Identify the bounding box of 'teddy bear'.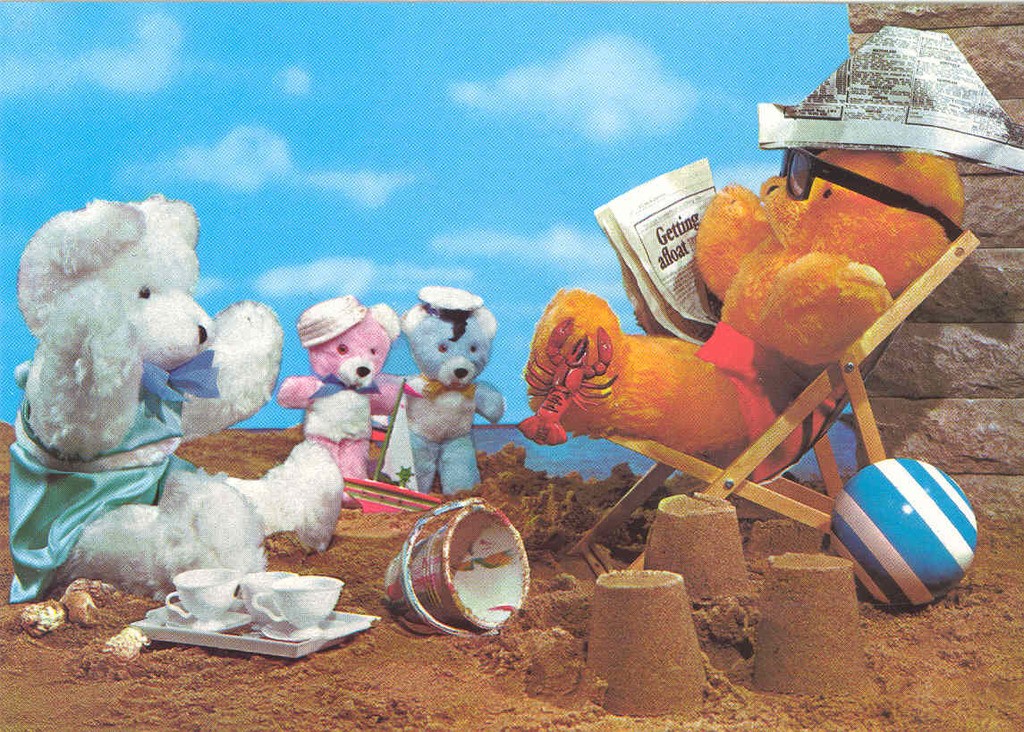
region(522, 147, 966, 486).
